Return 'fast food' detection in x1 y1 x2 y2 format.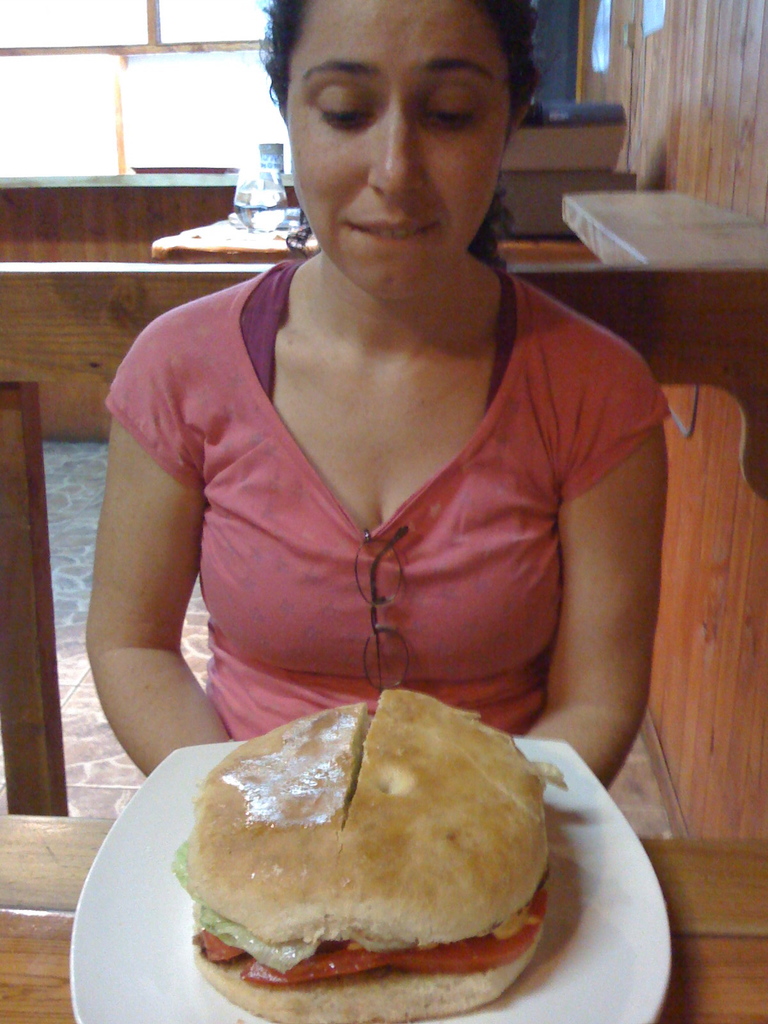
172 694 564 1023.
